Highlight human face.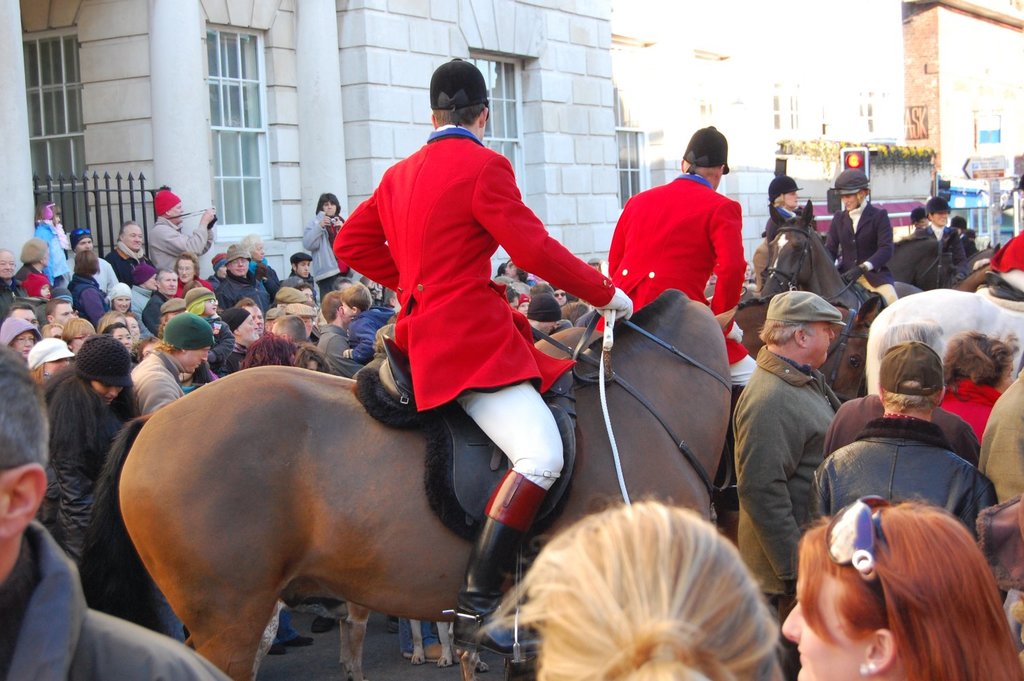
Highlighted region: 170, 200, 182, 223.
